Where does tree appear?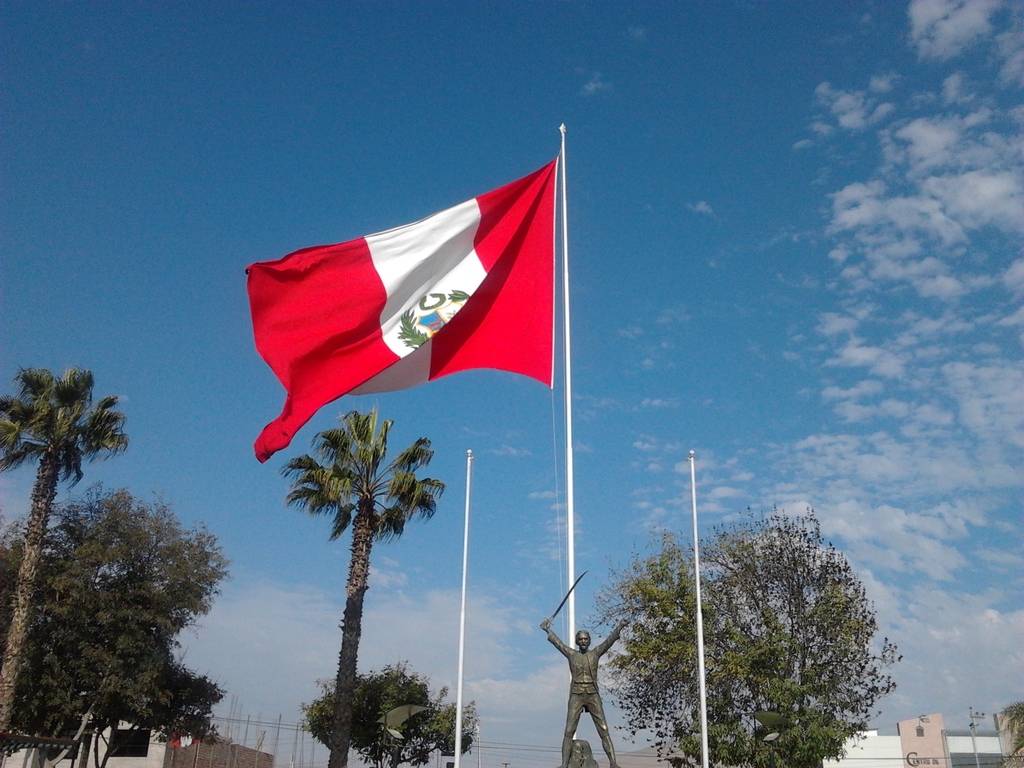
Appears at {"left": 295, "top": 662, "right": 480, "bottom": 767}.
